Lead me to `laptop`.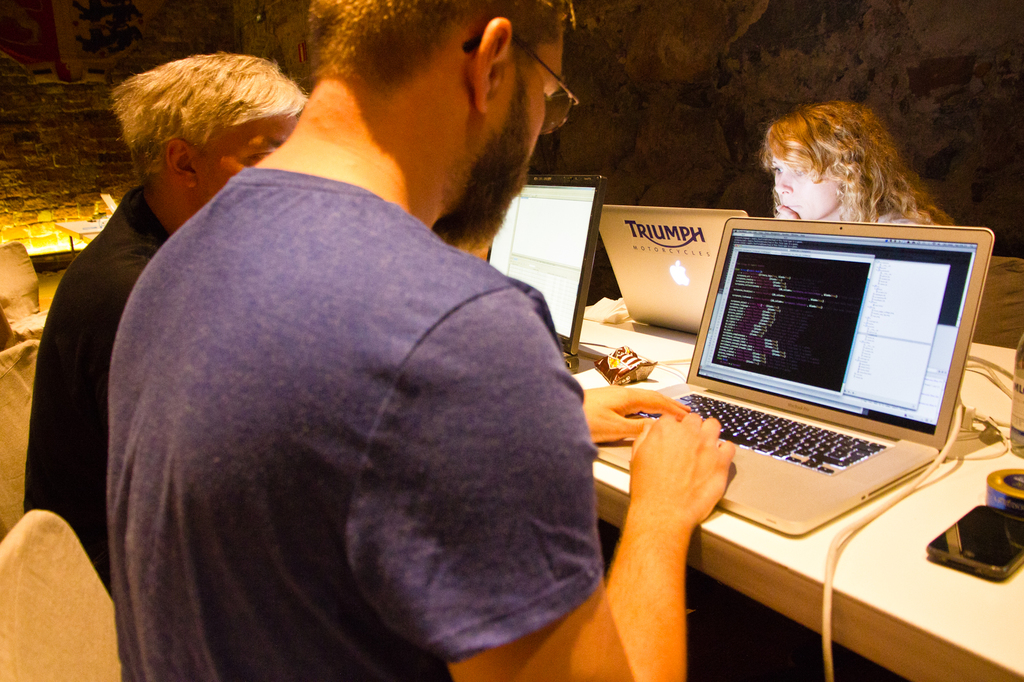
Lead to rect(666, 199, 979, 528).
